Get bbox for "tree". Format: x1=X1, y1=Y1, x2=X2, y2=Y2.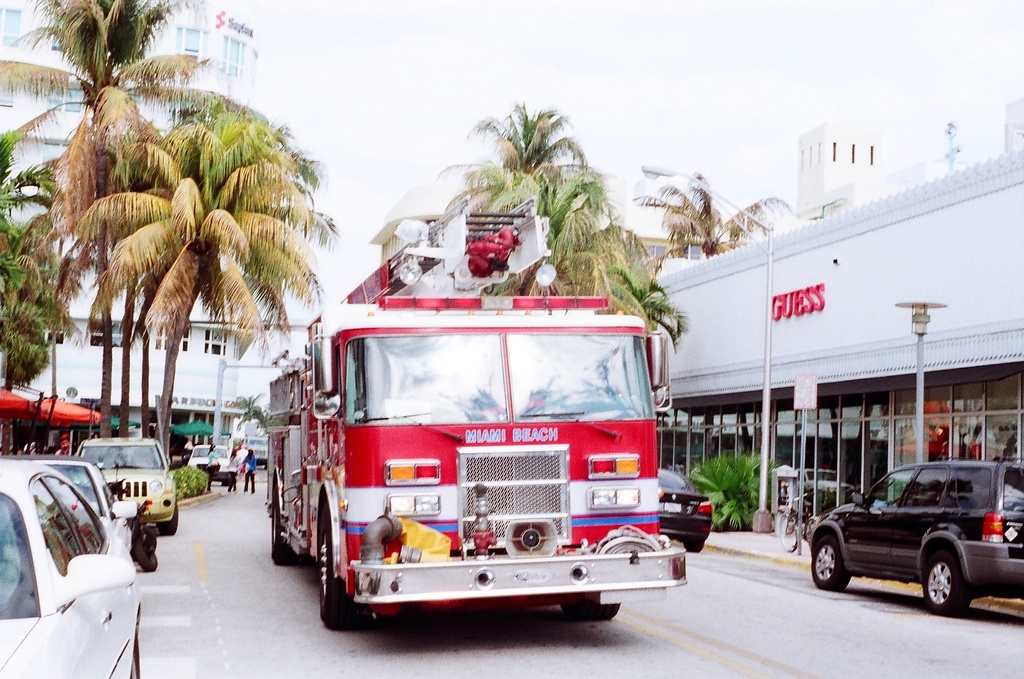
x1=66, y1=97, x2=330, y2=466.
